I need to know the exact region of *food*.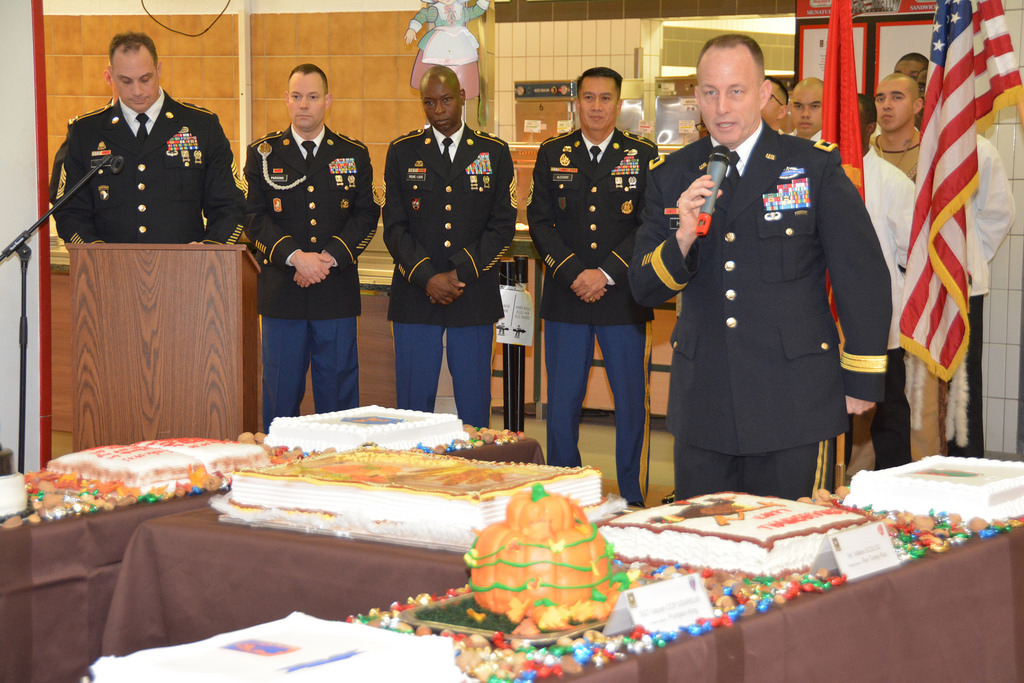
Region: [x1=79, y1=607, x2=476, y2=682].
